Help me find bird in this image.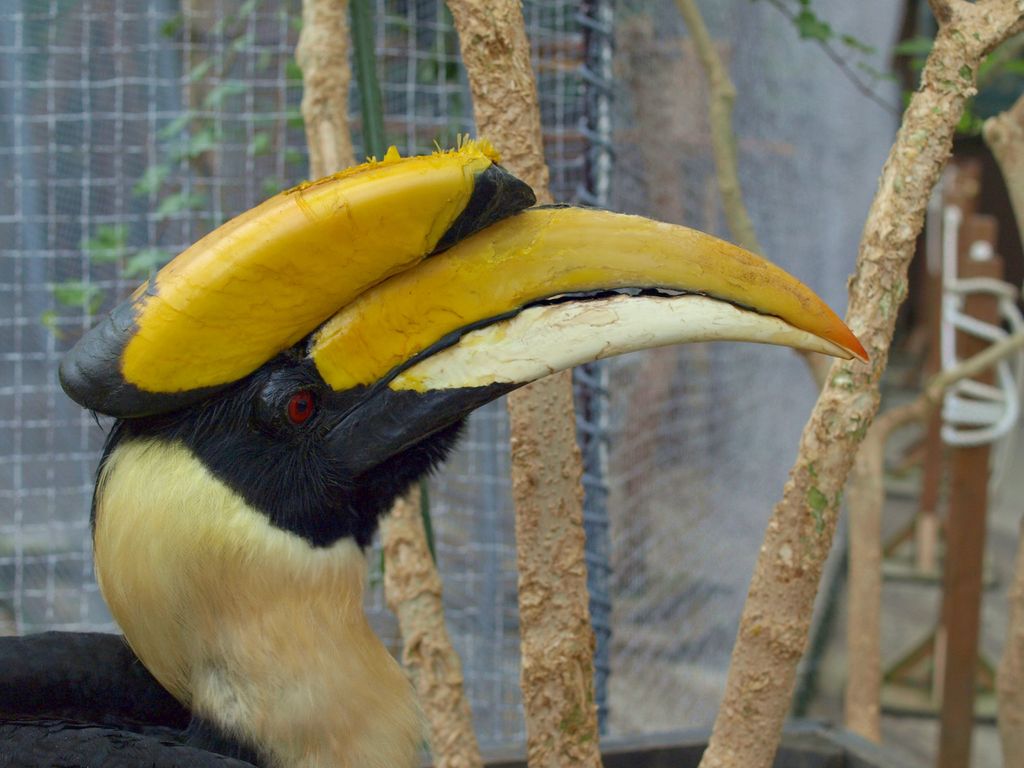
Found it: {"x1": 72, "y1": 153, "x2": 843, "y2": 729}.
